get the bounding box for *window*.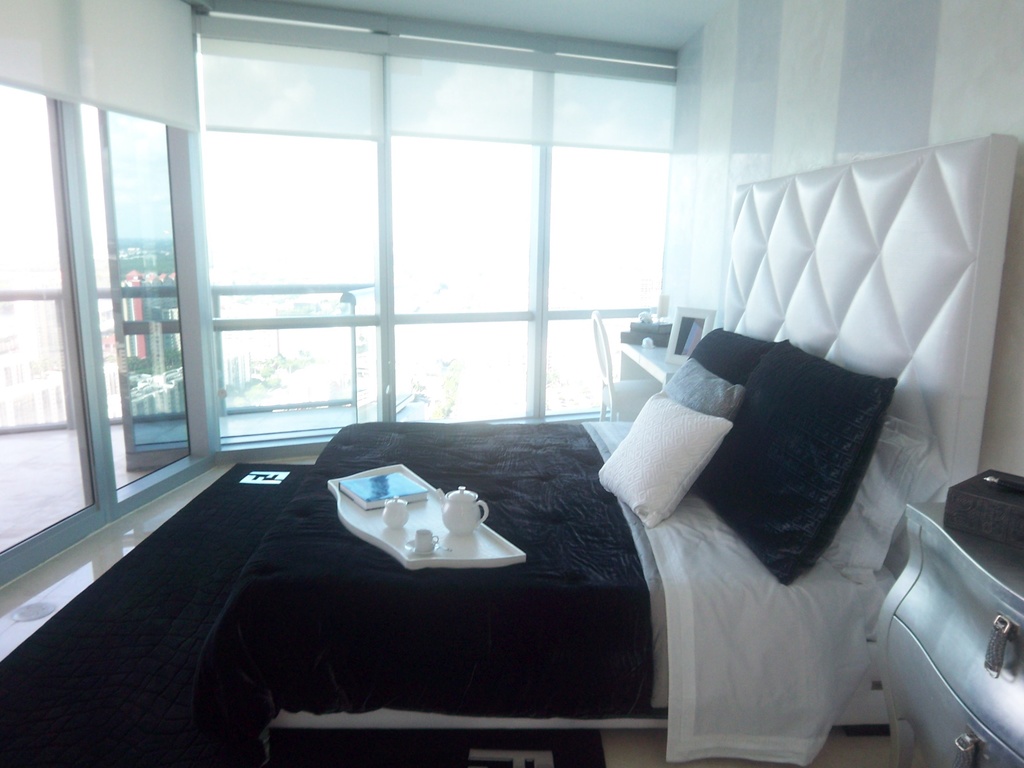
Rect(80, 25, 807, 510).
